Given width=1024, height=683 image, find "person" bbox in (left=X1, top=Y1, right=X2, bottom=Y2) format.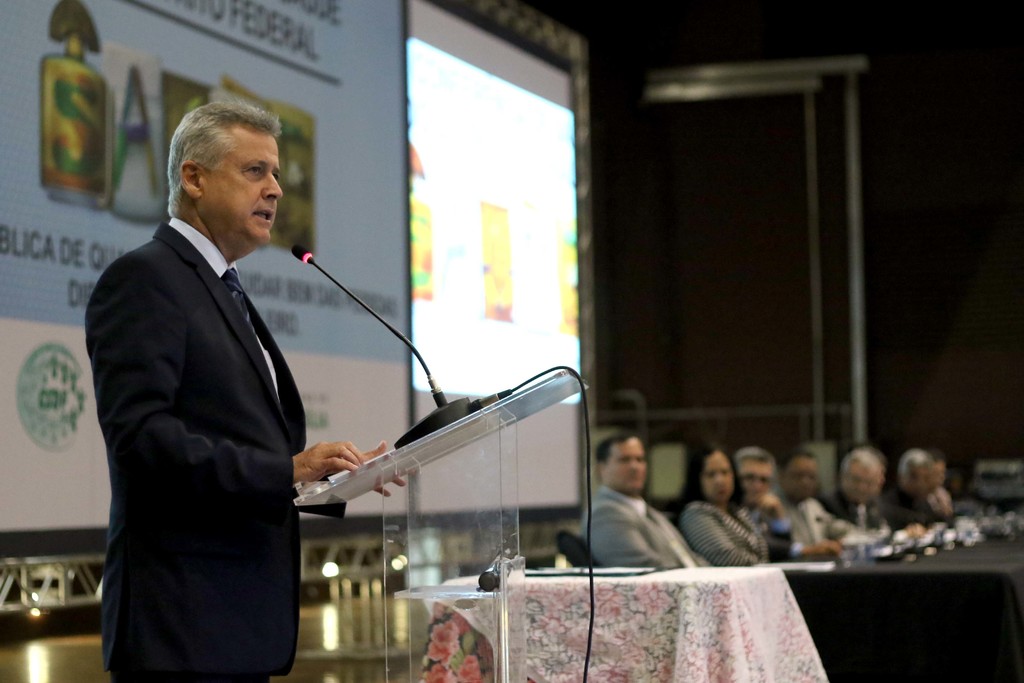
(left=823, top=445, right=932, bottom=539).
